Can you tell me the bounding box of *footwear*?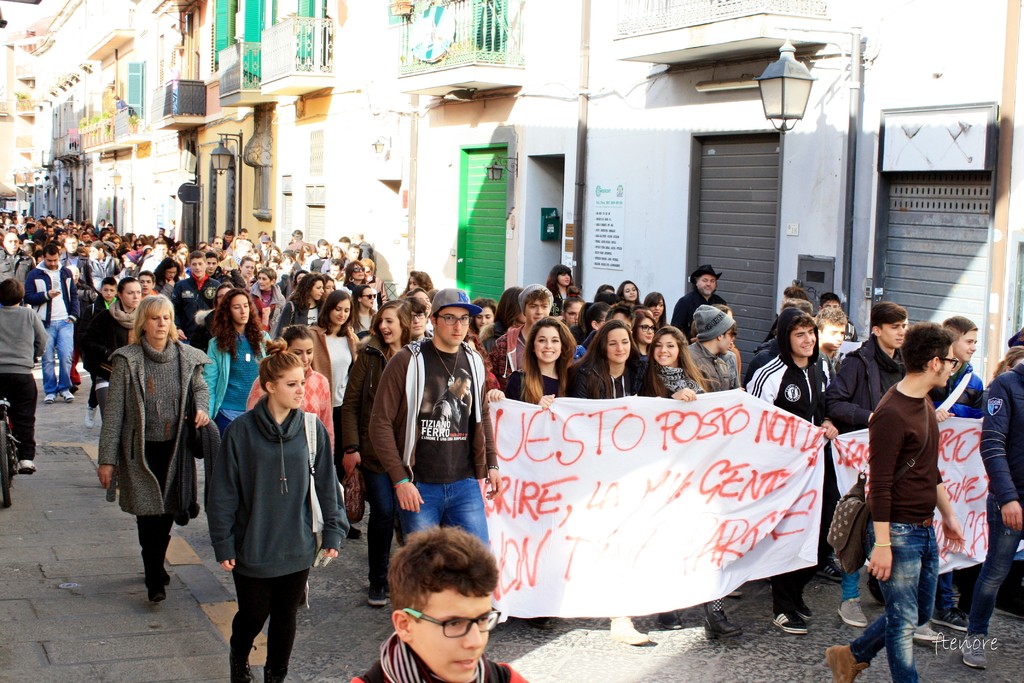
rect(610, 619, 648, 642).
